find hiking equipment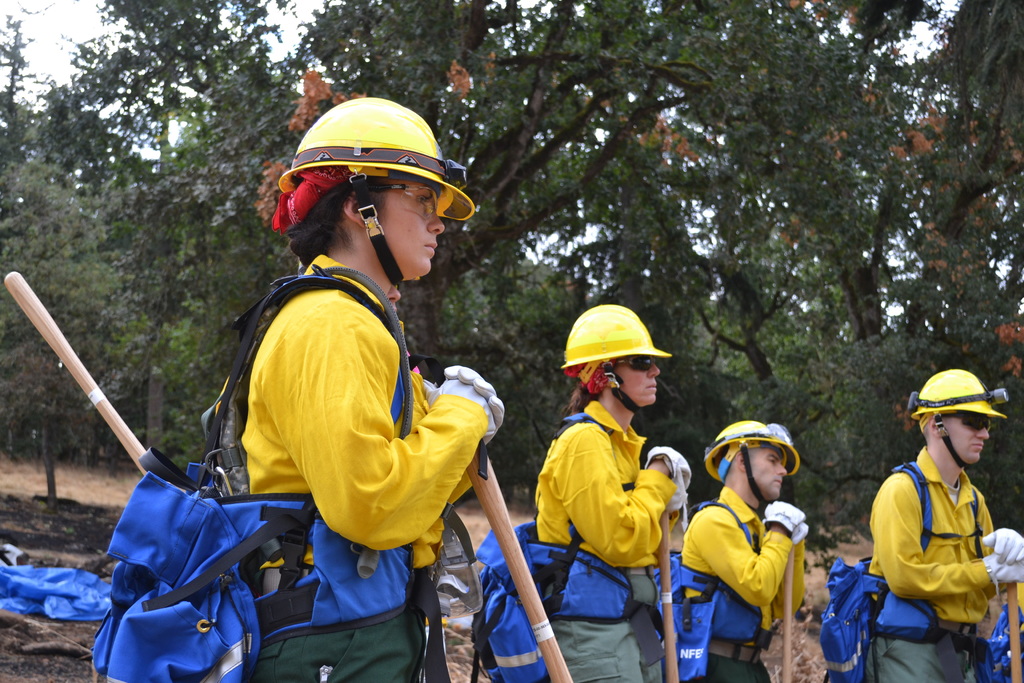
rect(86, 262, 454, 682)
